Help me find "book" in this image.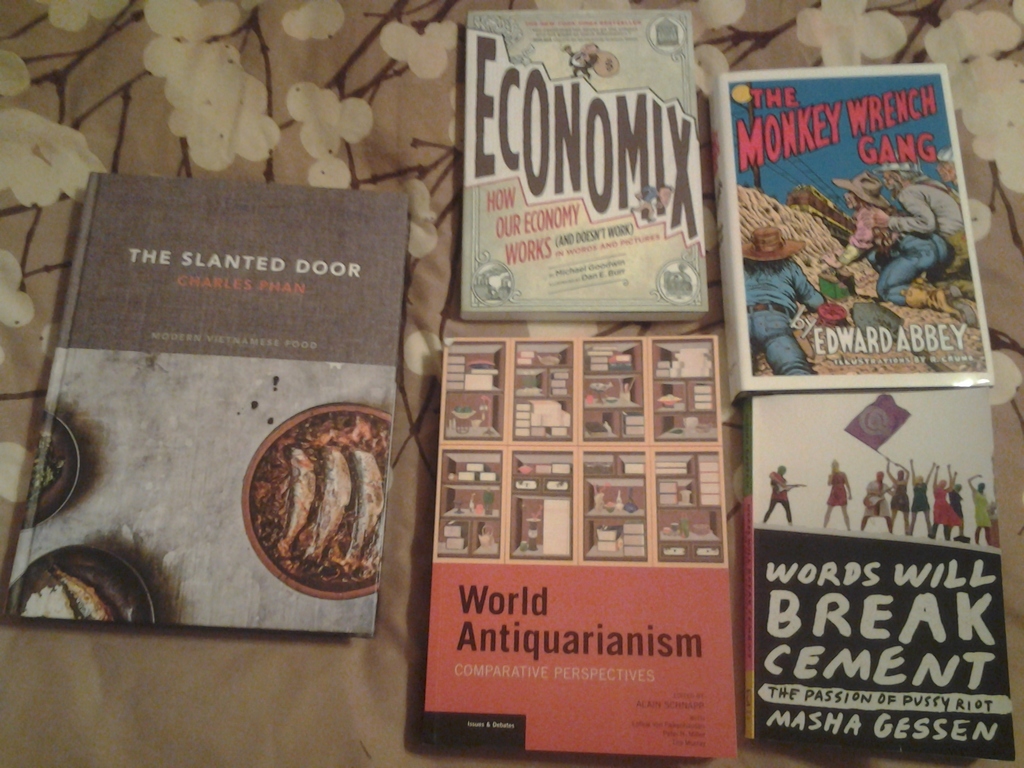
Found it: [6,171,412,640].
